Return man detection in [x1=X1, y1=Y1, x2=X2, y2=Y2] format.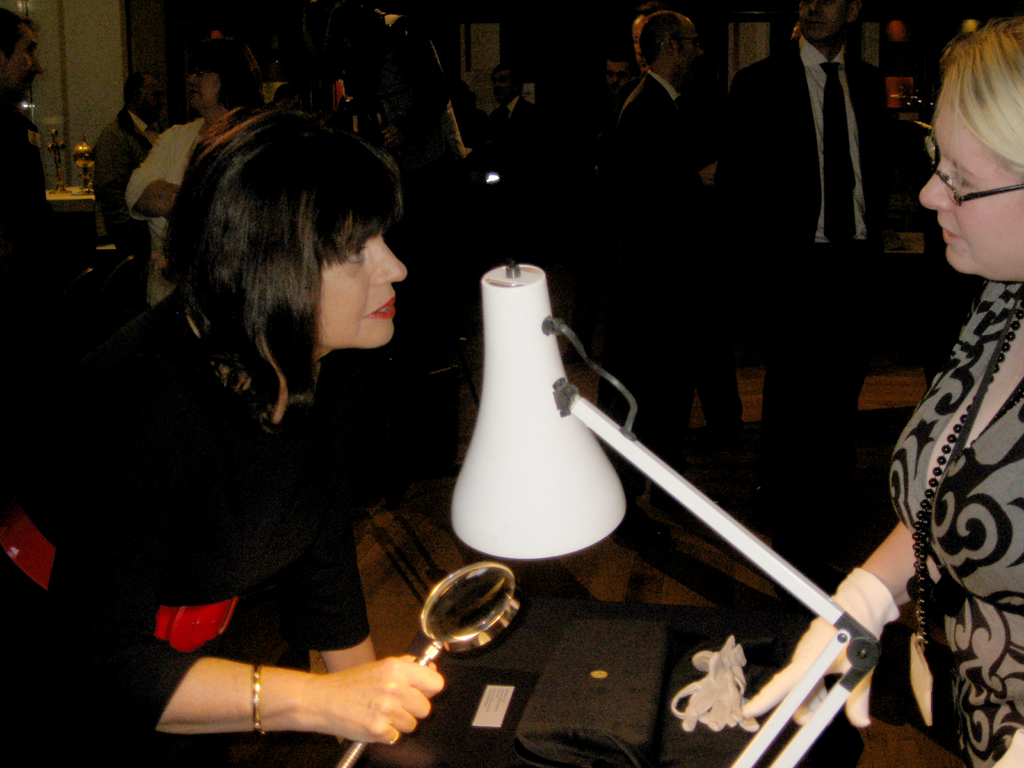
[x1=0, y1=1, x2=77, y2=420].
